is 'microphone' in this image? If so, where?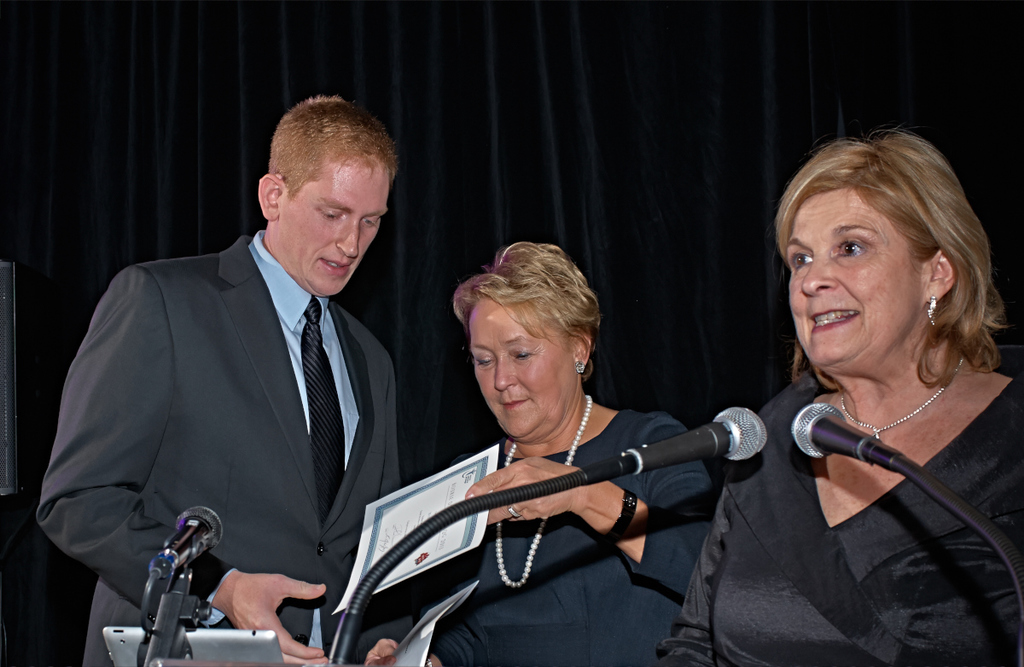
Yes, at bbox=[583, 399, 771, 471].
